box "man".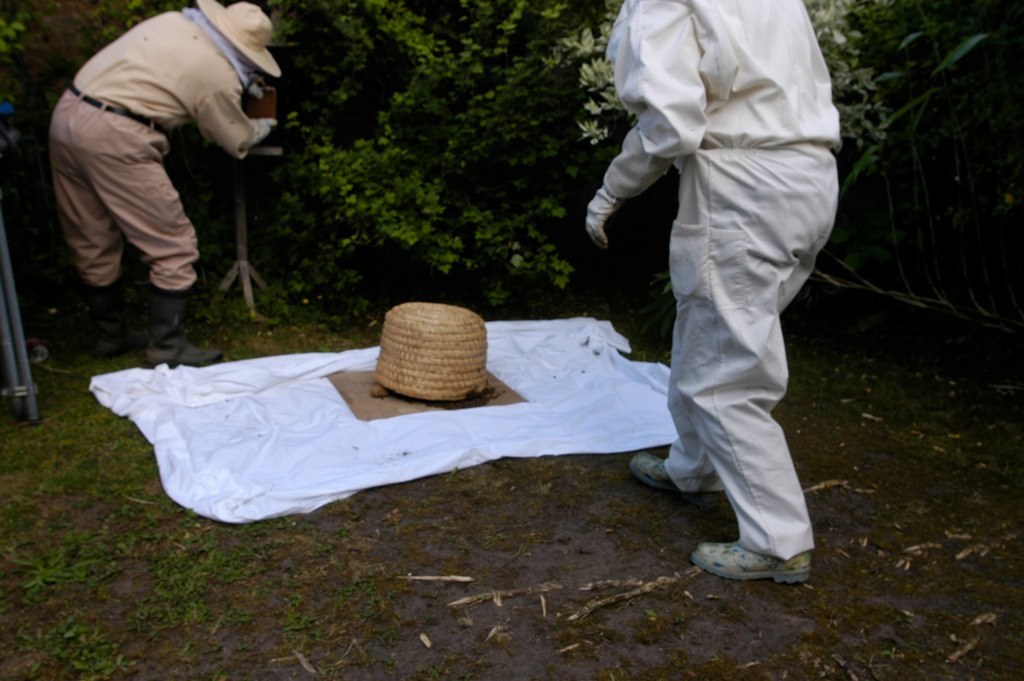
bbox=[23, 0, 292, 329].
